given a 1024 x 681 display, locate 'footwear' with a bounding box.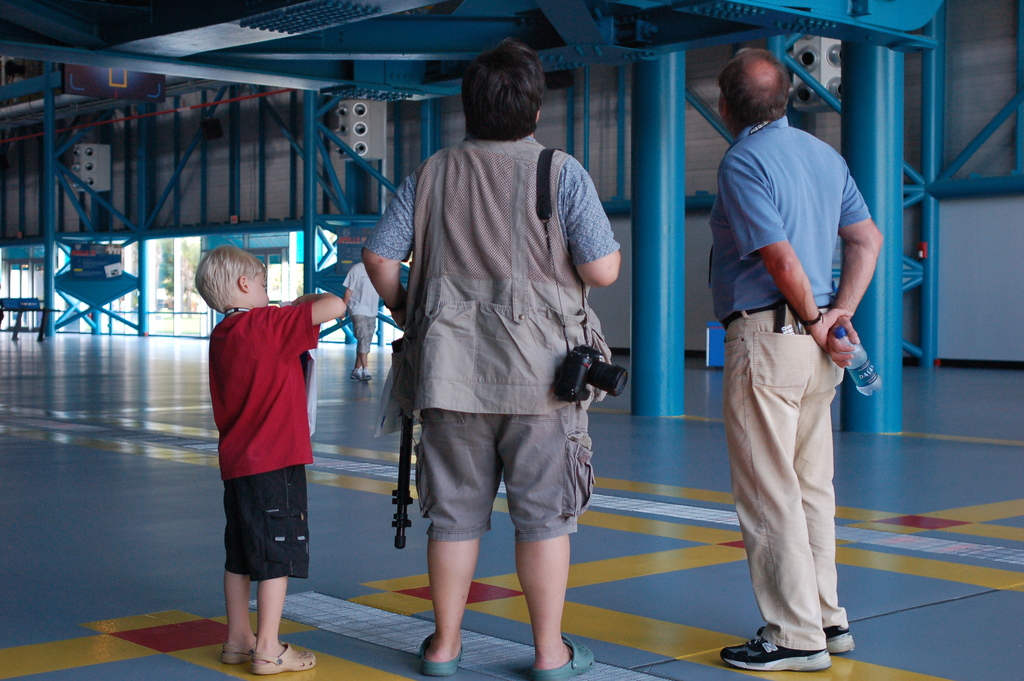
Located: <bbox>531, 634, 598, 678</bbox>.
